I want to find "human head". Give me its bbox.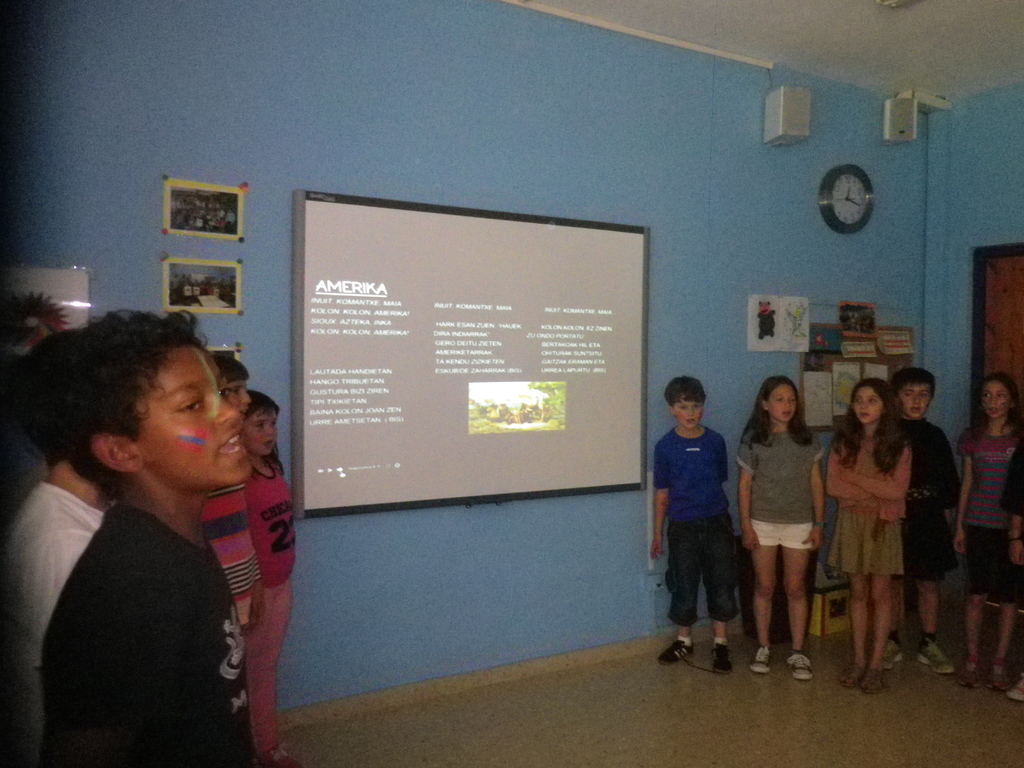
l=852, t=380, r=895, b=431.
